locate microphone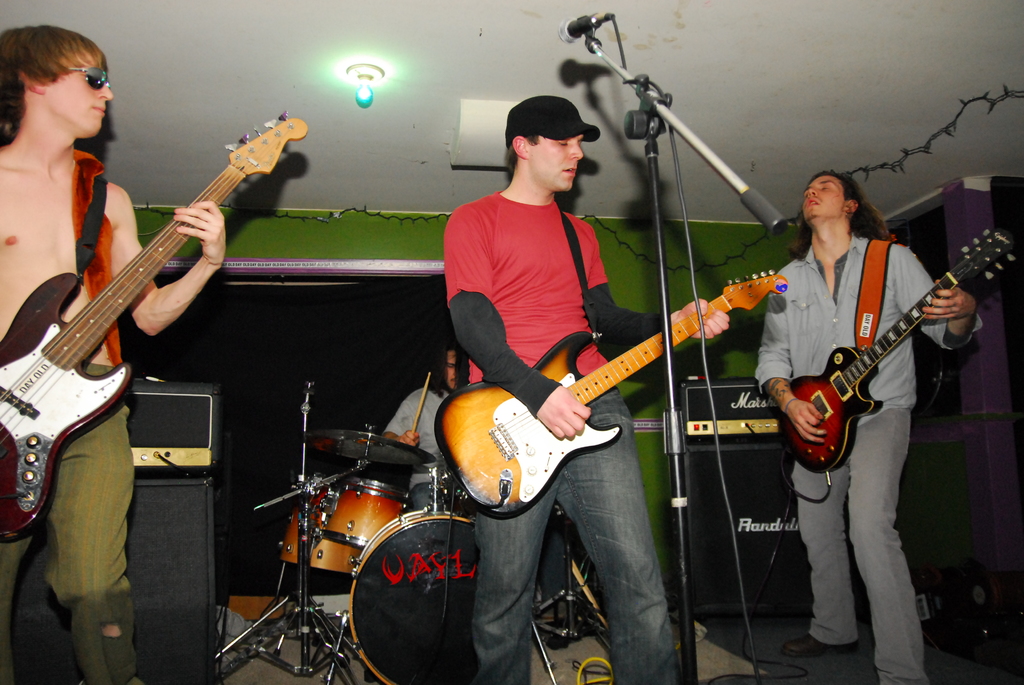
(x1=560, y1=17, x2=612, y2=42)
